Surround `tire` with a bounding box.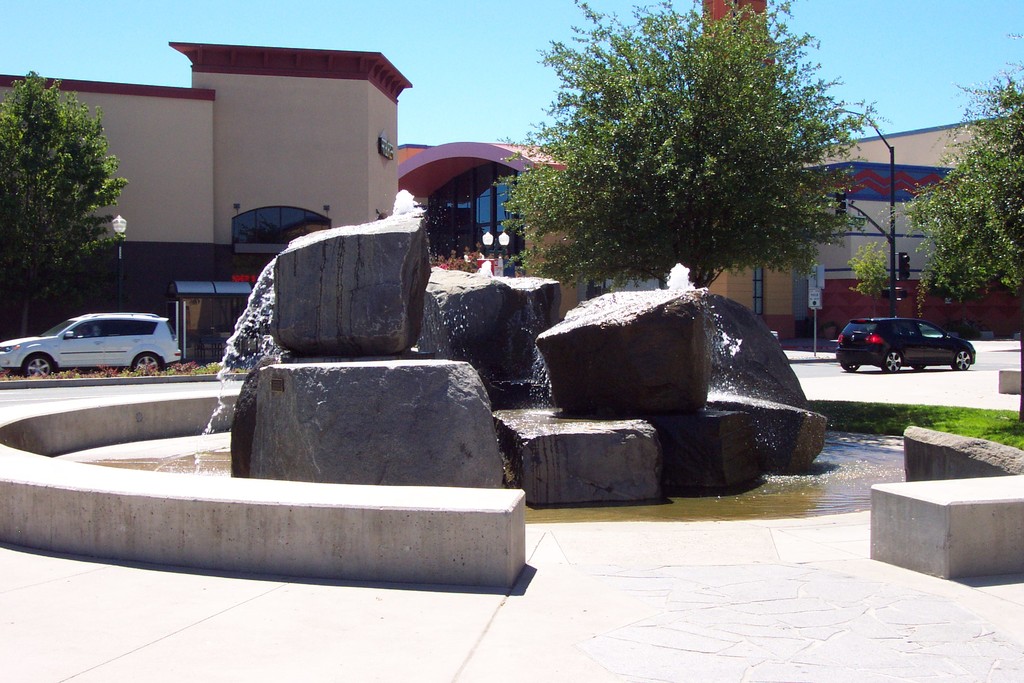
<bbox>950, 350, 969, 370</bbox>.
